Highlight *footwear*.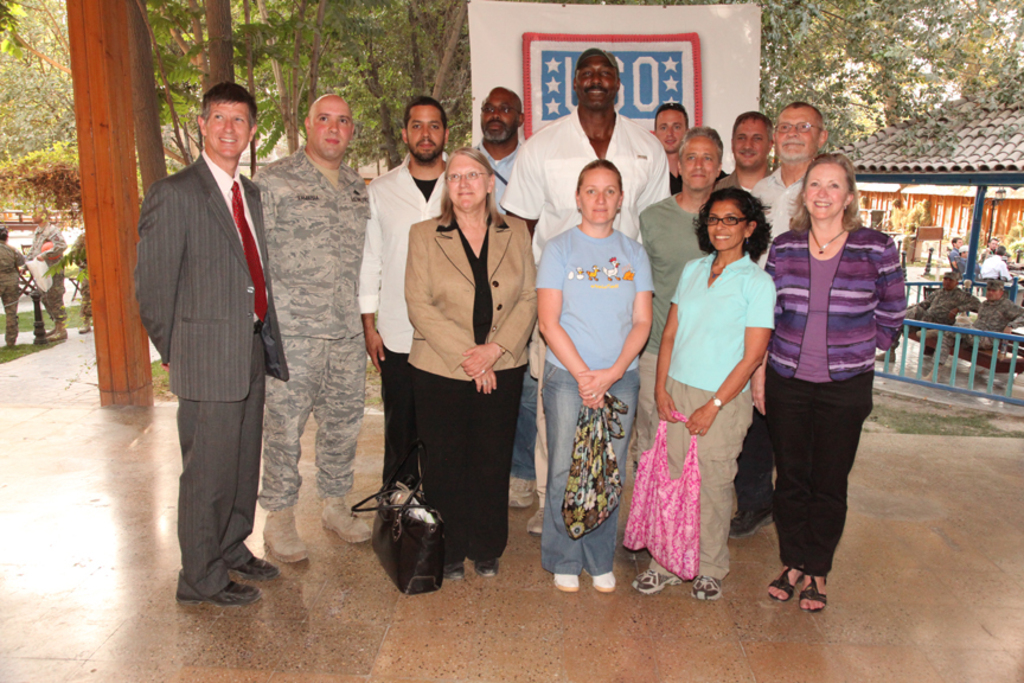
Highlighted region: bbox=(873, 349, 896, 364).
